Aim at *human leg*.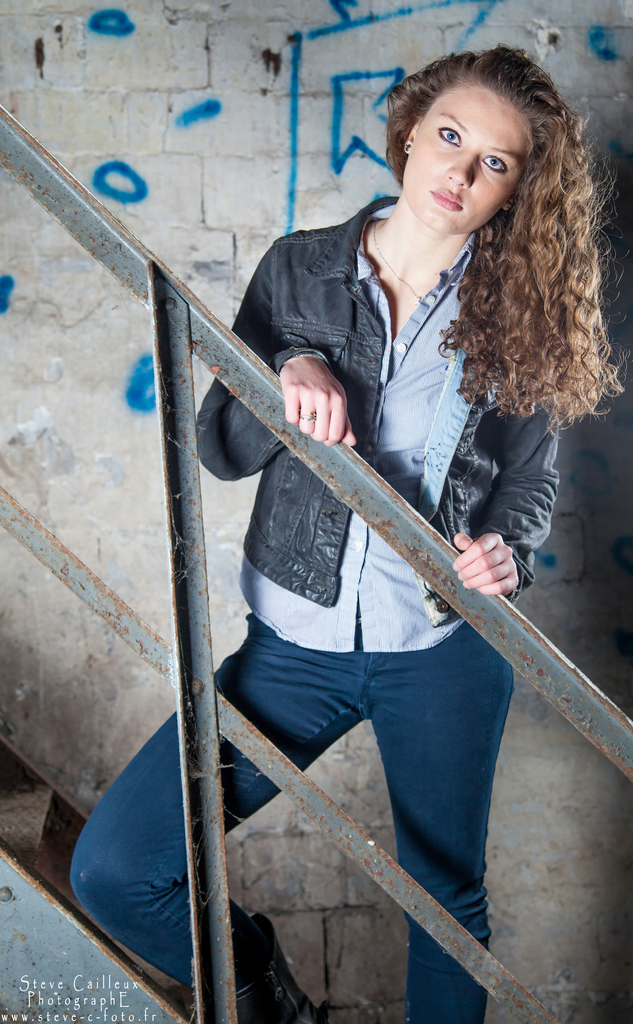
Aimed at 58, 615, 357, 1023.
